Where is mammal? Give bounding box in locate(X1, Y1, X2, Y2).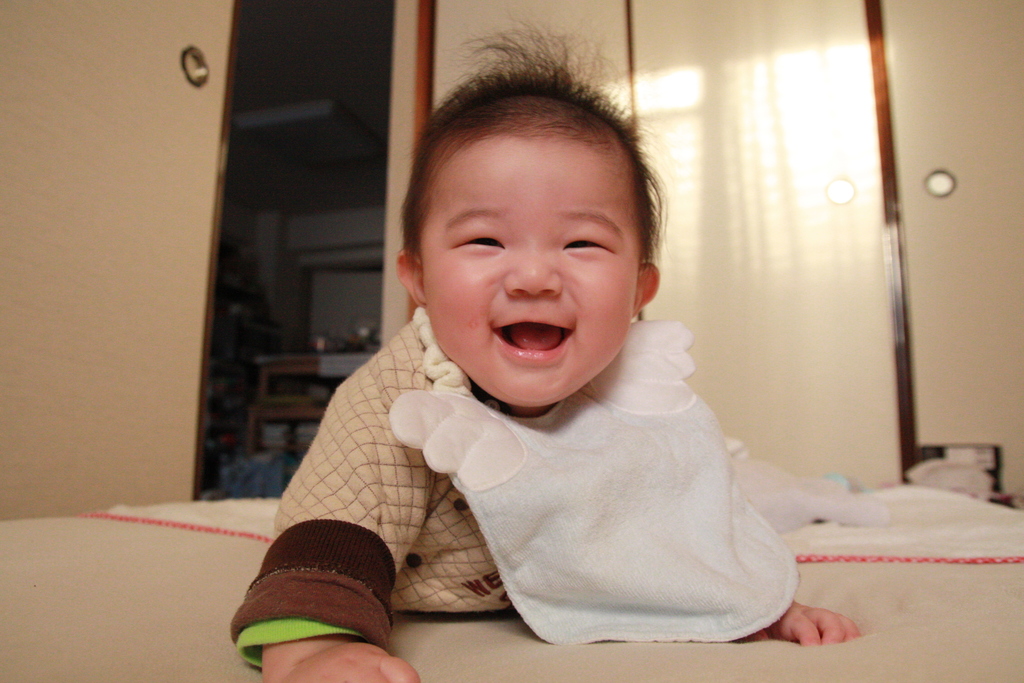
locate(198, 44, 844, 657).
